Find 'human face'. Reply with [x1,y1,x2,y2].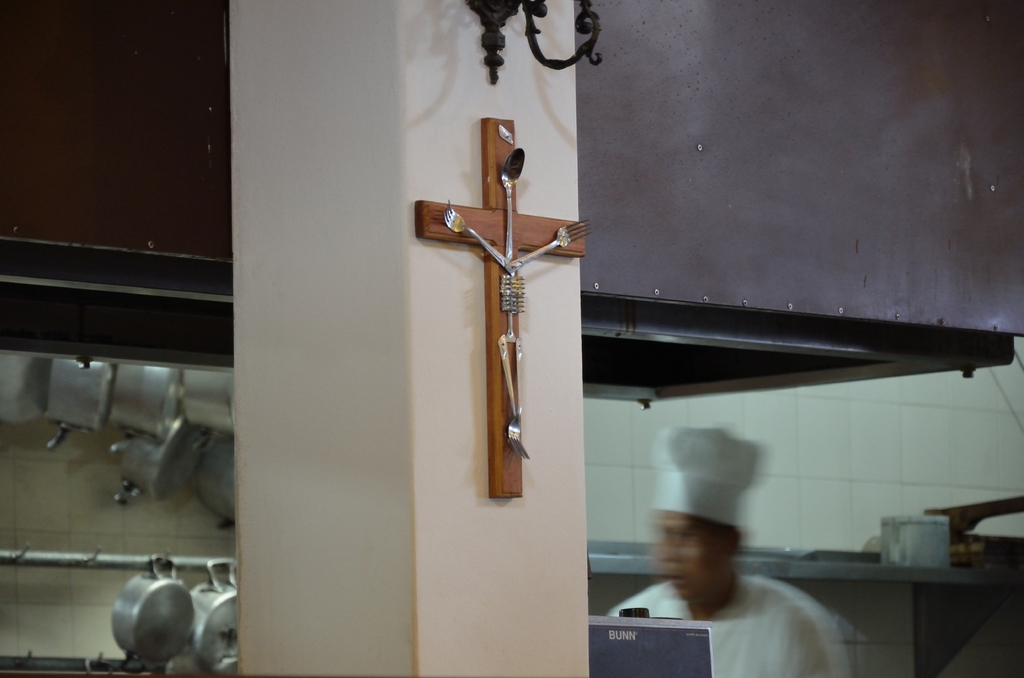
[656,512,728,601].
